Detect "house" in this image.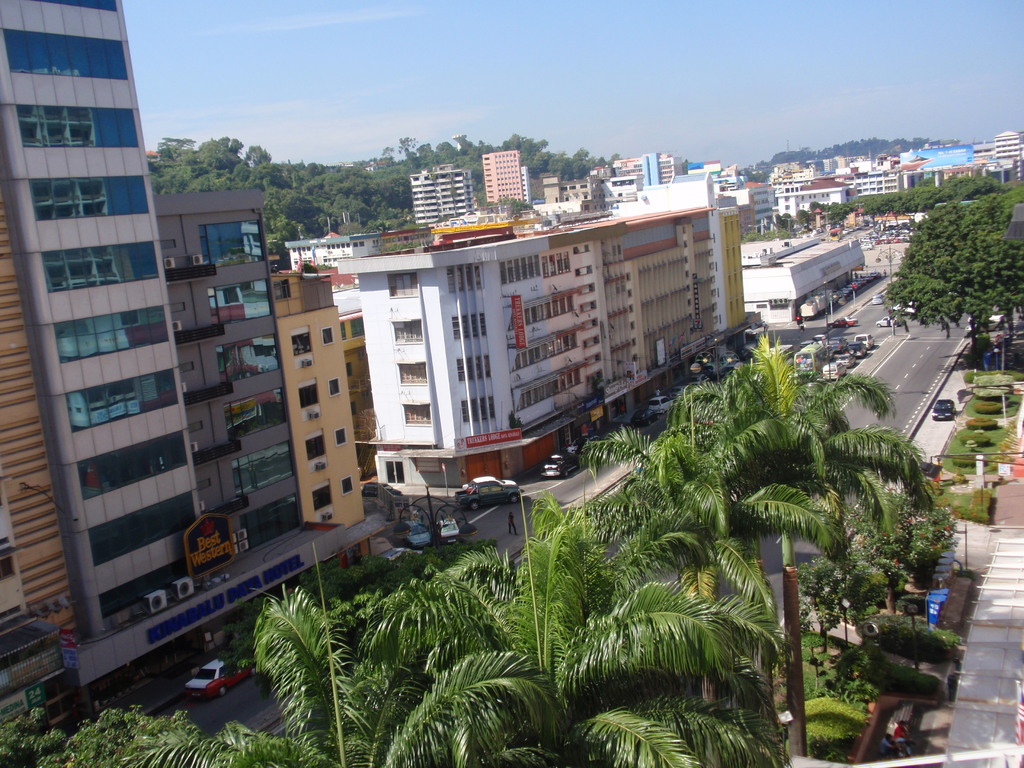
Detection: (x1=344, y1=259, x2=454, y2=481).
